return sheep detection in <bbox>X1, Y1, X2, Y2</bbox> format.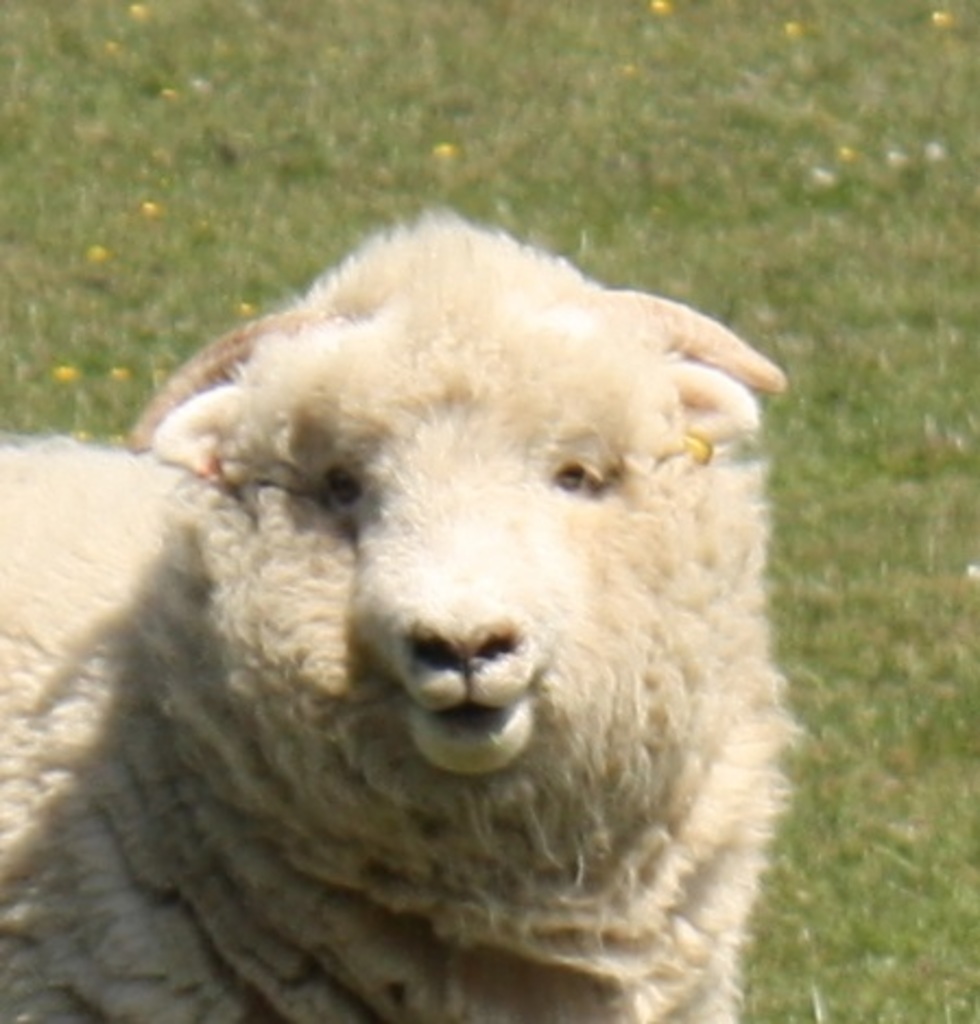
<bbox>0, 207, 797, 1022</bbox>.
